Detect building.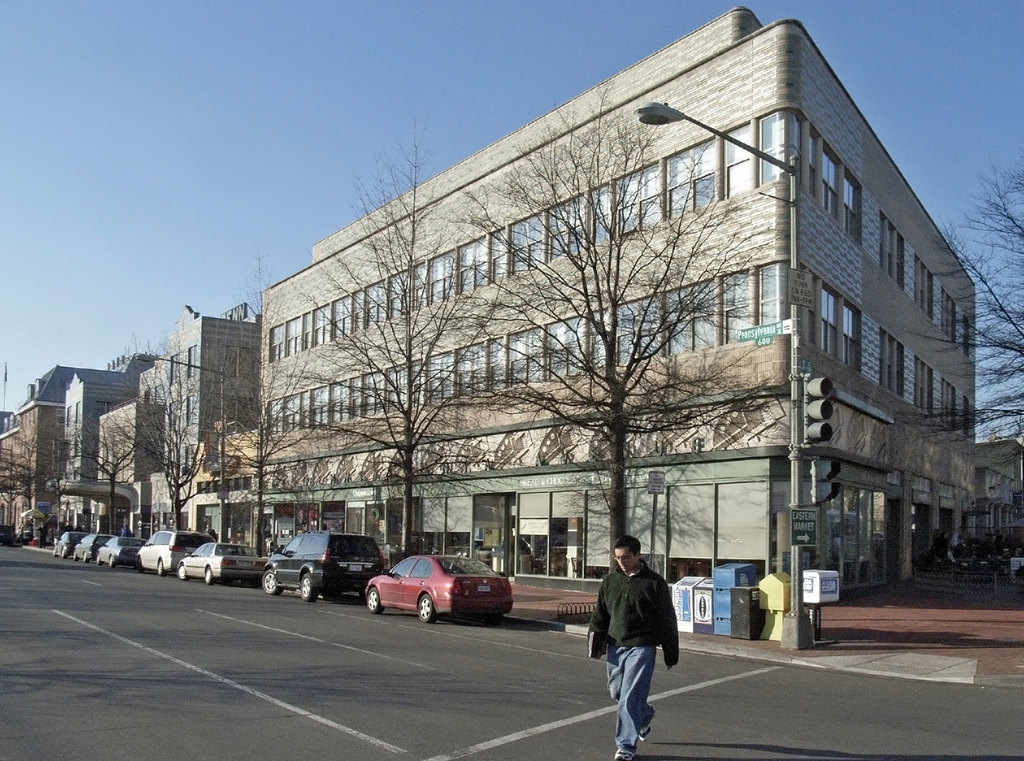
Detected at bbox(977, 435, 1023, 549).
